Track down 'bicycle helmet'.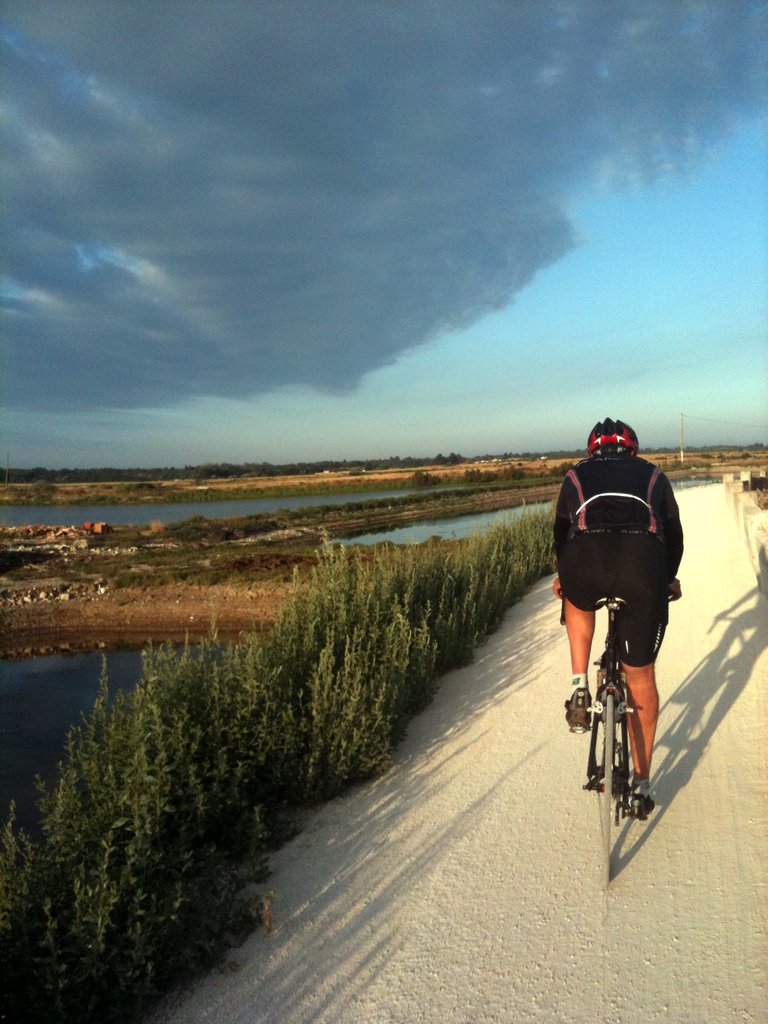
Tracked to <bbox>588, 419, 633, 444</bbox>.
